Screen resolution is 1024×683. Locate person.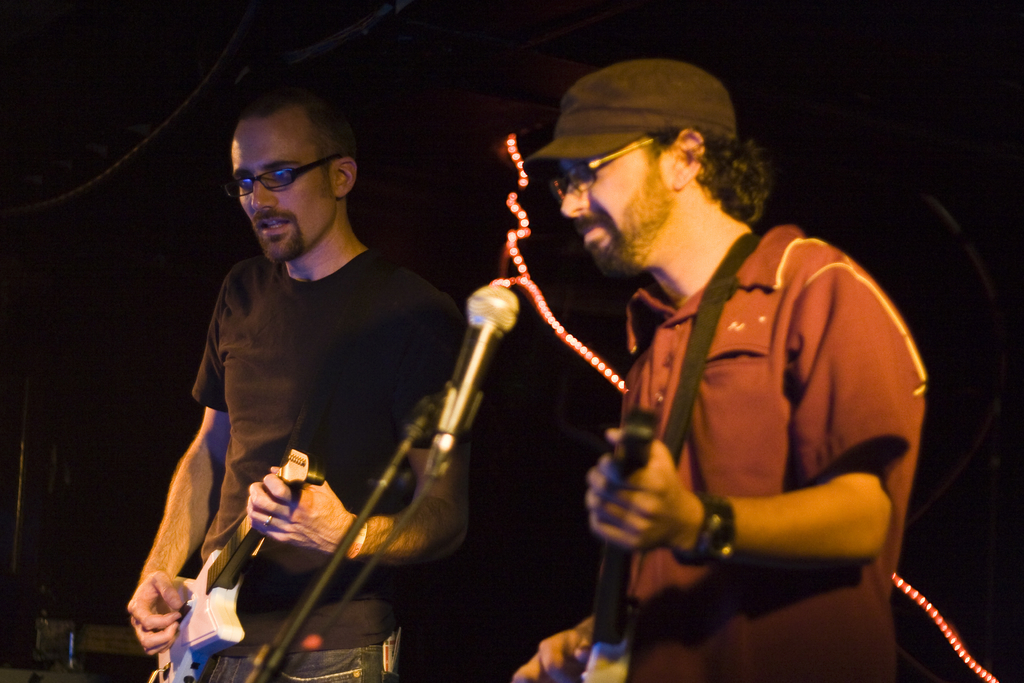
<box>513,56,929,682</box>.
